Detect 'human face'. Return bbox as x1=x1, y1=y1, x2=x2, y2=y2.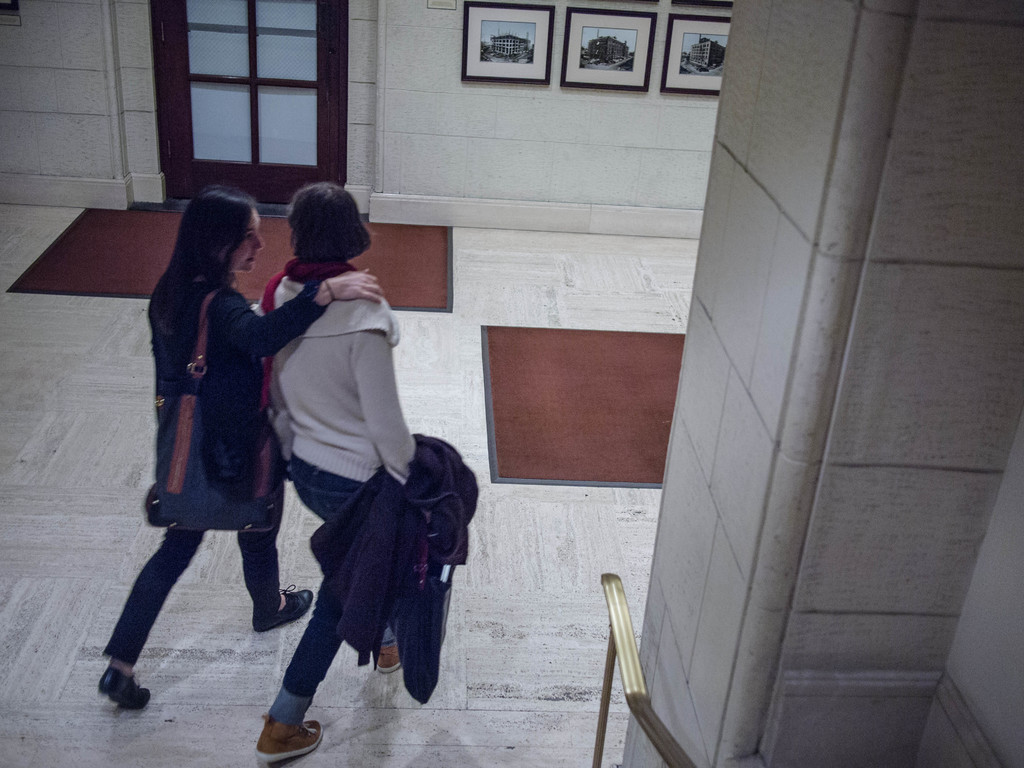
x1=230, y1=209, x2=262, y2=273.
